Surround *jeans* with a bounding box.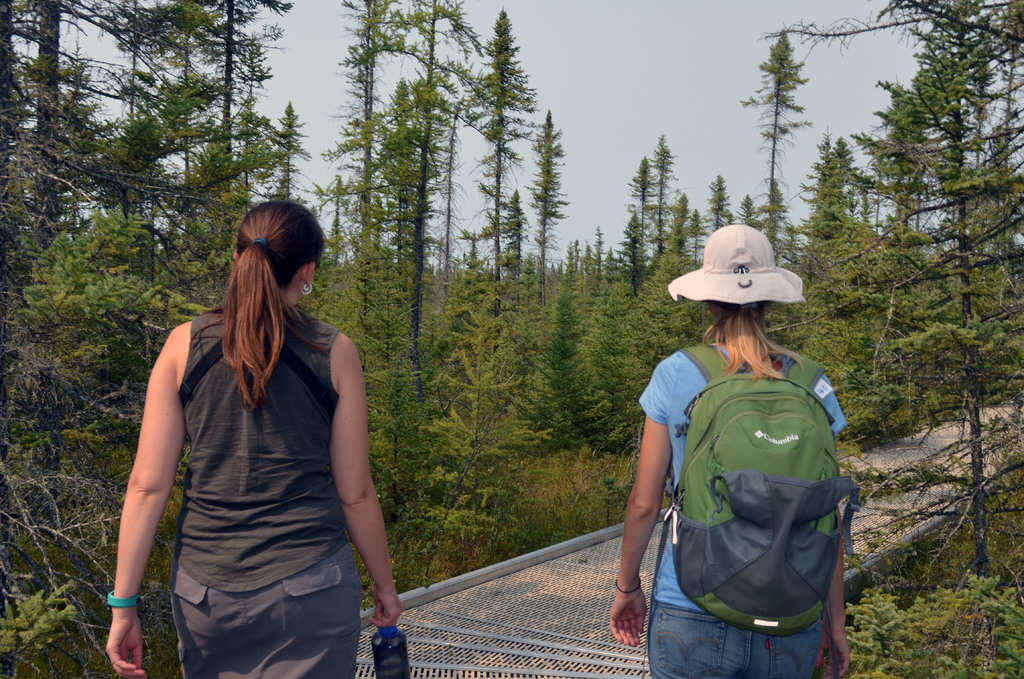
bbox=[647, 600, 820, 678].
